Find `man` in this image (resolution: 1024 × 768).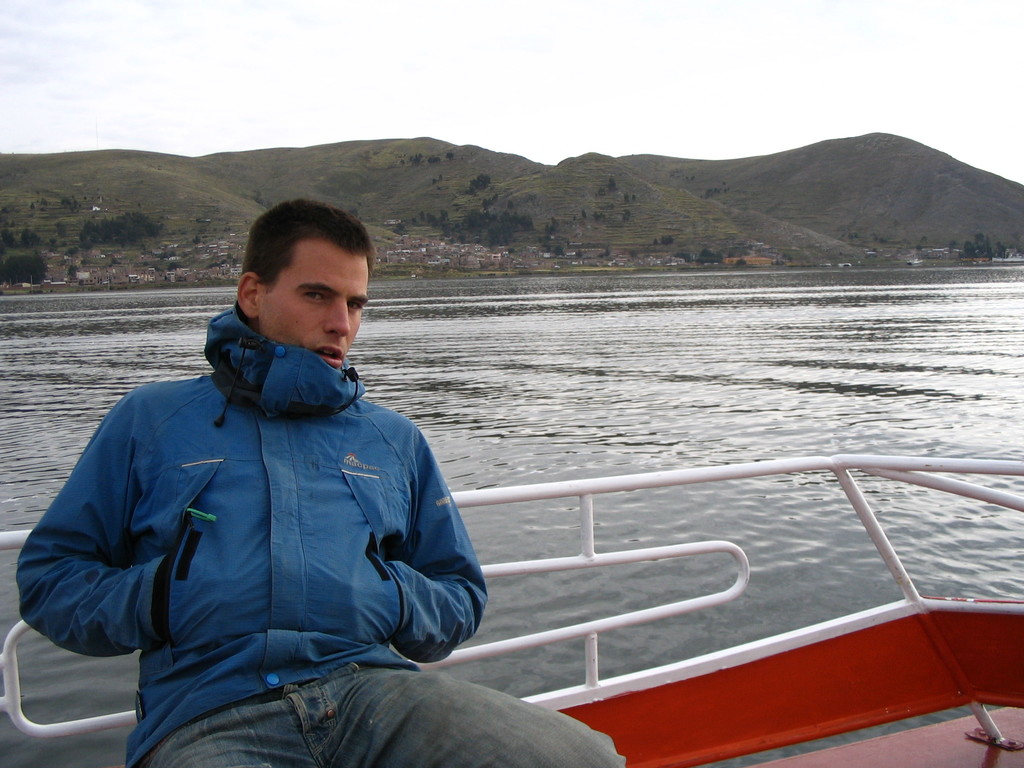
pyautogui.locateOnScreen(38, 182, 506, 765).
